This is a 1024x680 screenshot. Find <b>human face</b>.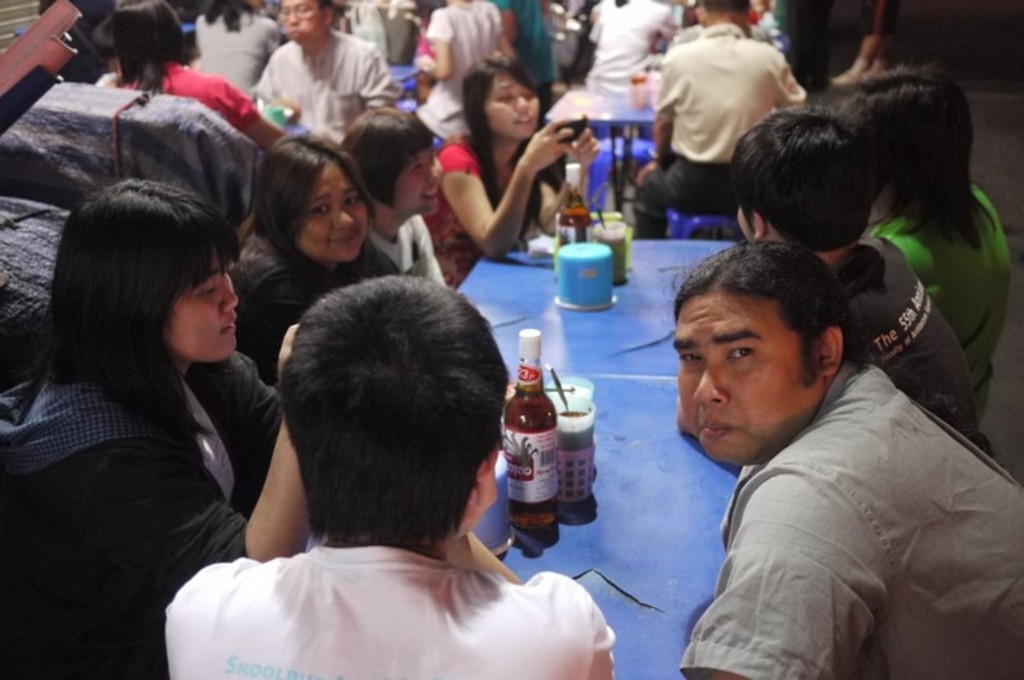
Bounding box: bbox=(673, 292, 824, 456).
